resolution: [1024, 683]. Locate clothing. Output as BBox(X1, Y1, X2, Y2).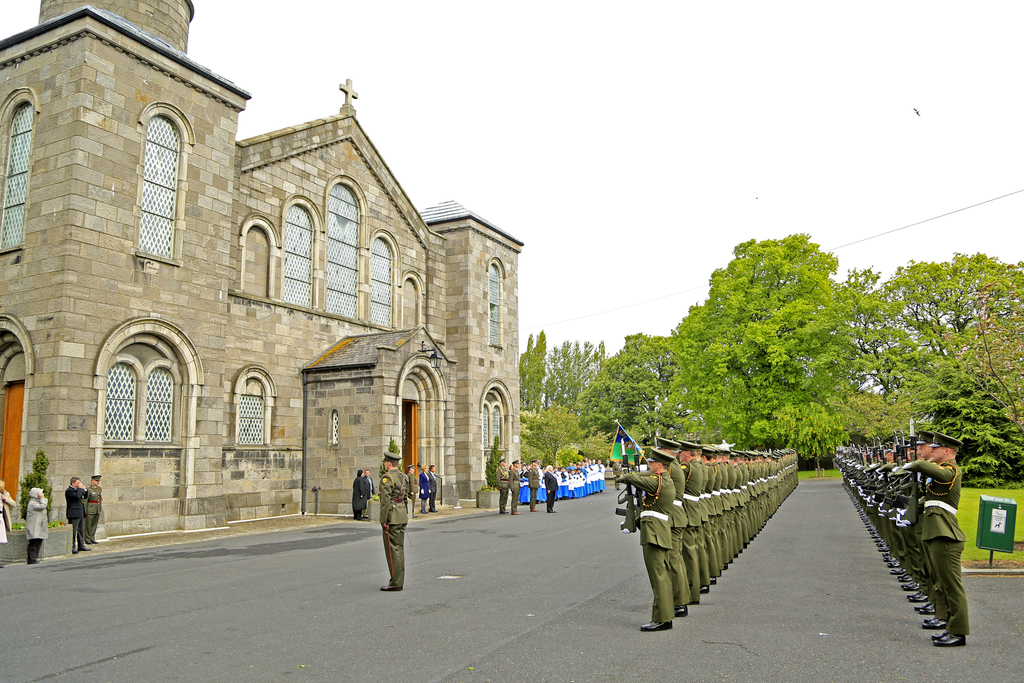
BBox(63, 486, 86, 542).
